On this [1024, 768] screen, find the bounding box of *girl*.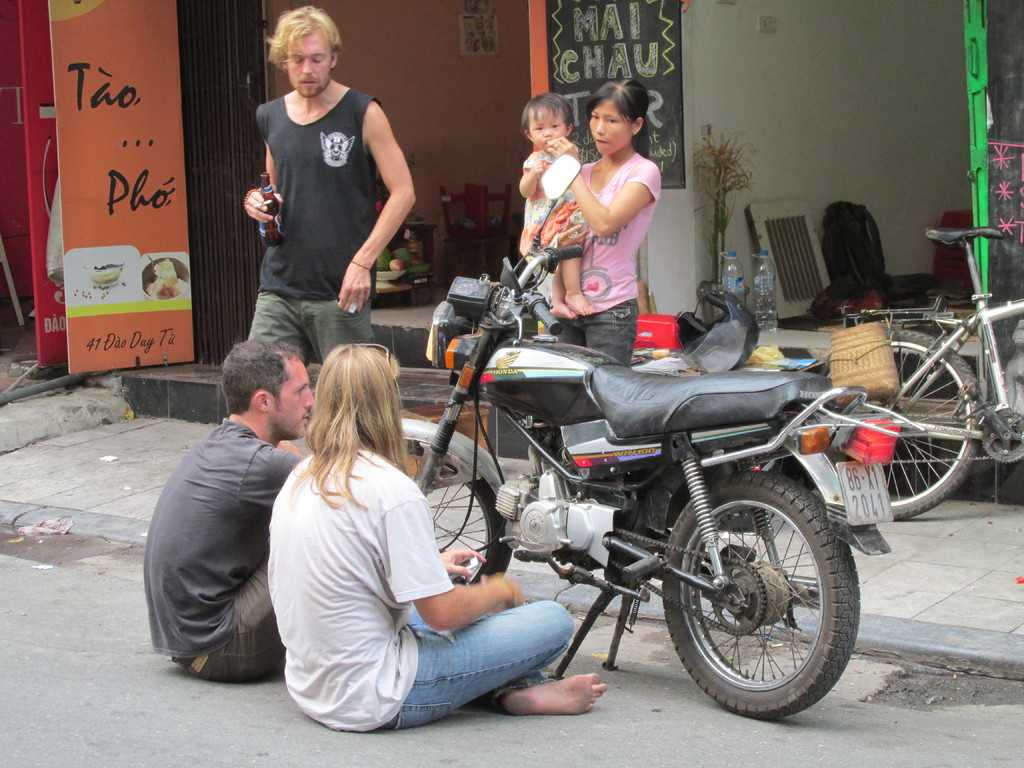
Bounding box: [left=530, top=102, right=598, bottom=316].
